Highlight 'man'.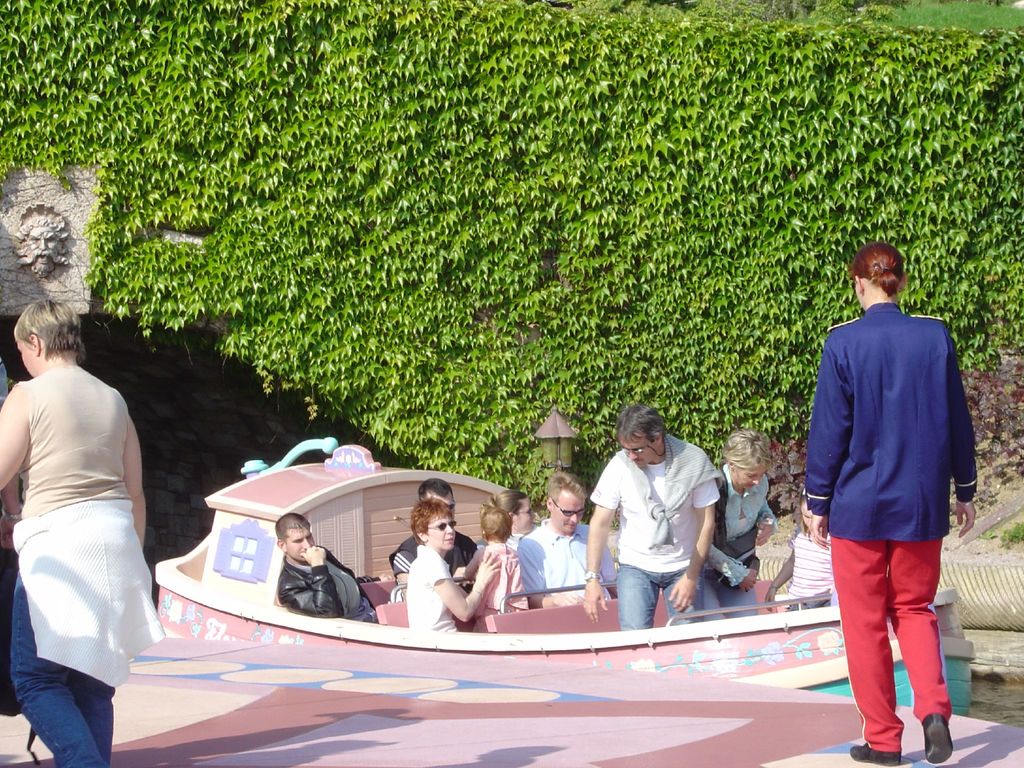
Highlighted region: {"x1": 272, "y1": 512, "x2": 376, "y2": 620}.
